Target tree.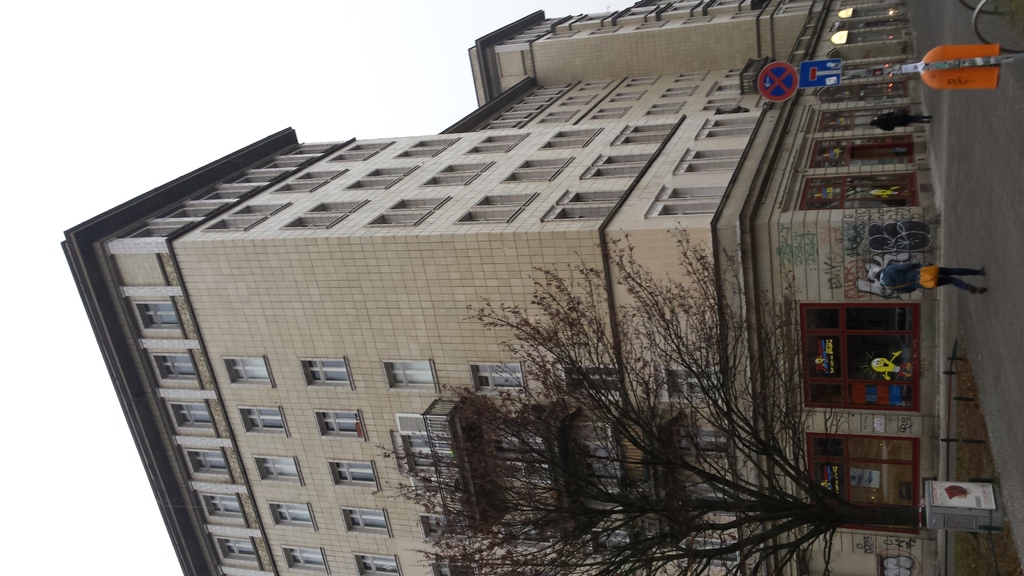
Target region: 452/237/847/546.
